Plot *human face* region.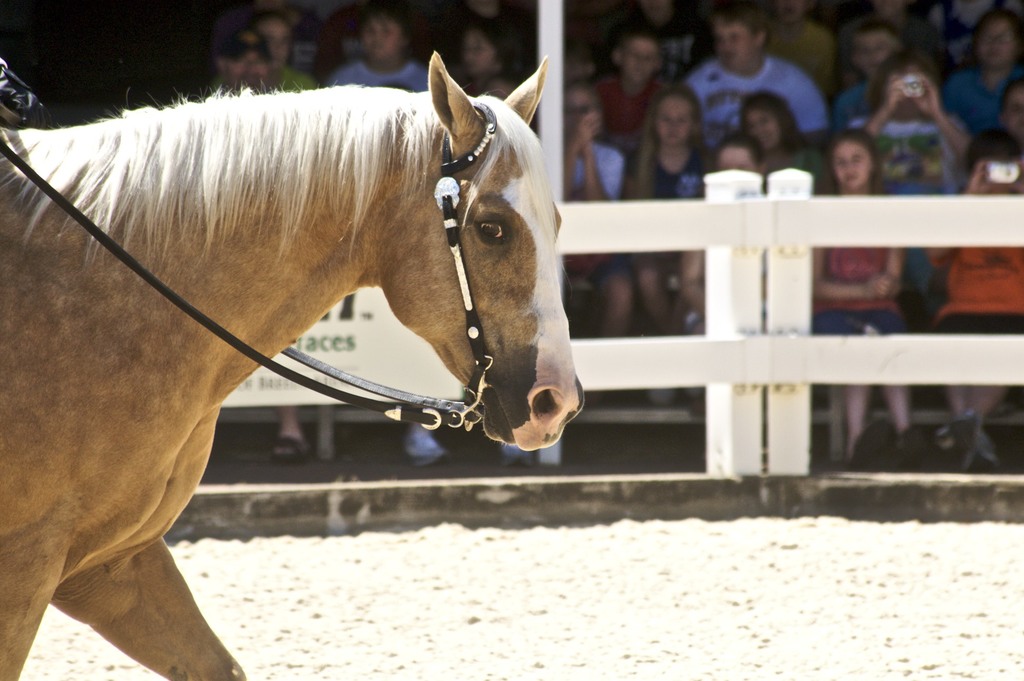
Plotted at (left=622, top=42, right=659, bottom=81).
